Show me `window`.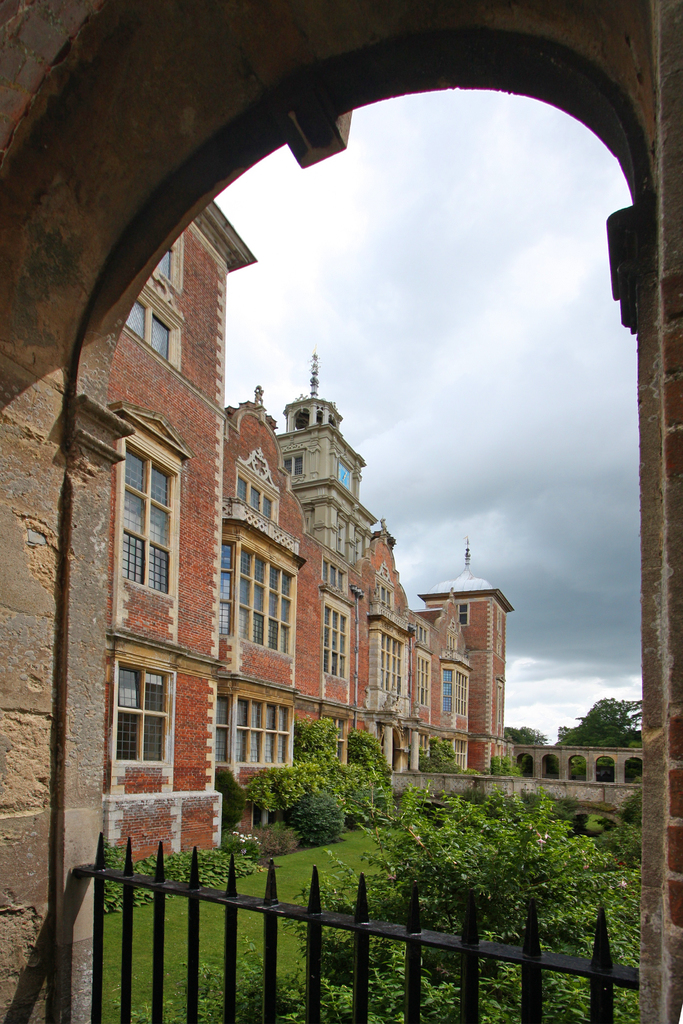
`window` is here: (220, 538, 299, 662).
